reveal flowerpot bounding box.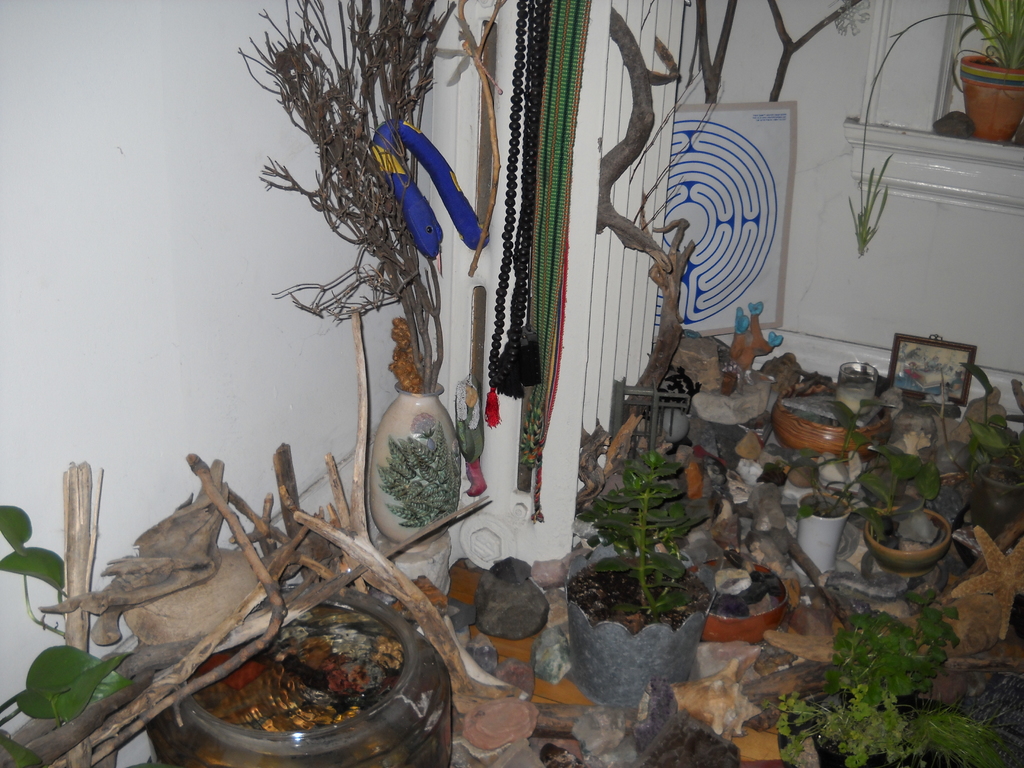
Revealed: 796/494/849/584.
